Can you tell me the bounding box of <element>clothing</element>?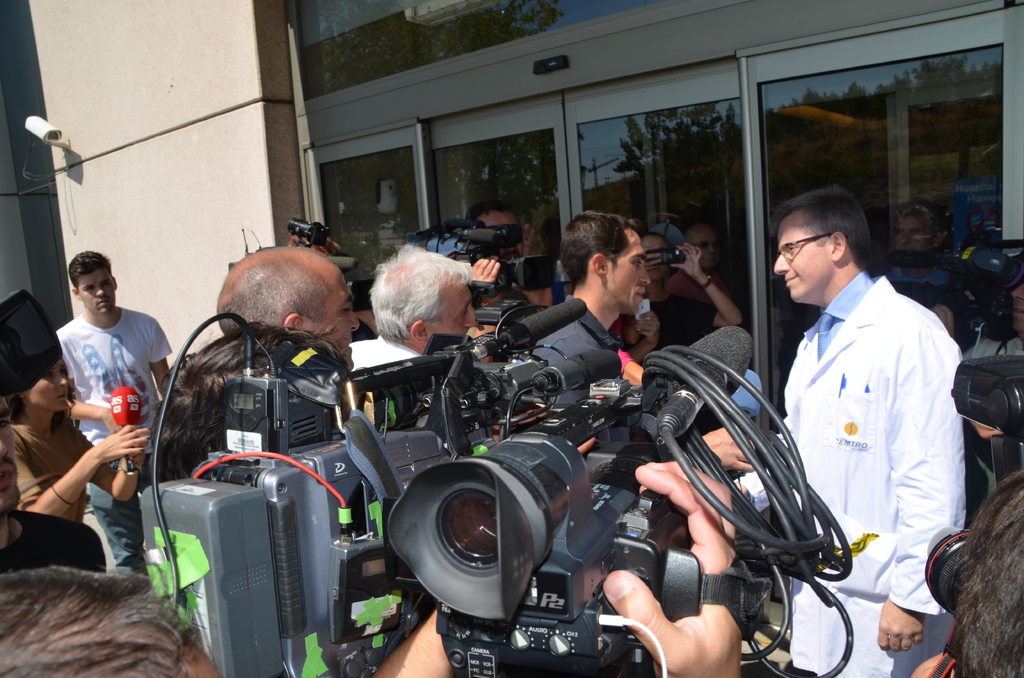
detection(641, 293, 704, 356).
